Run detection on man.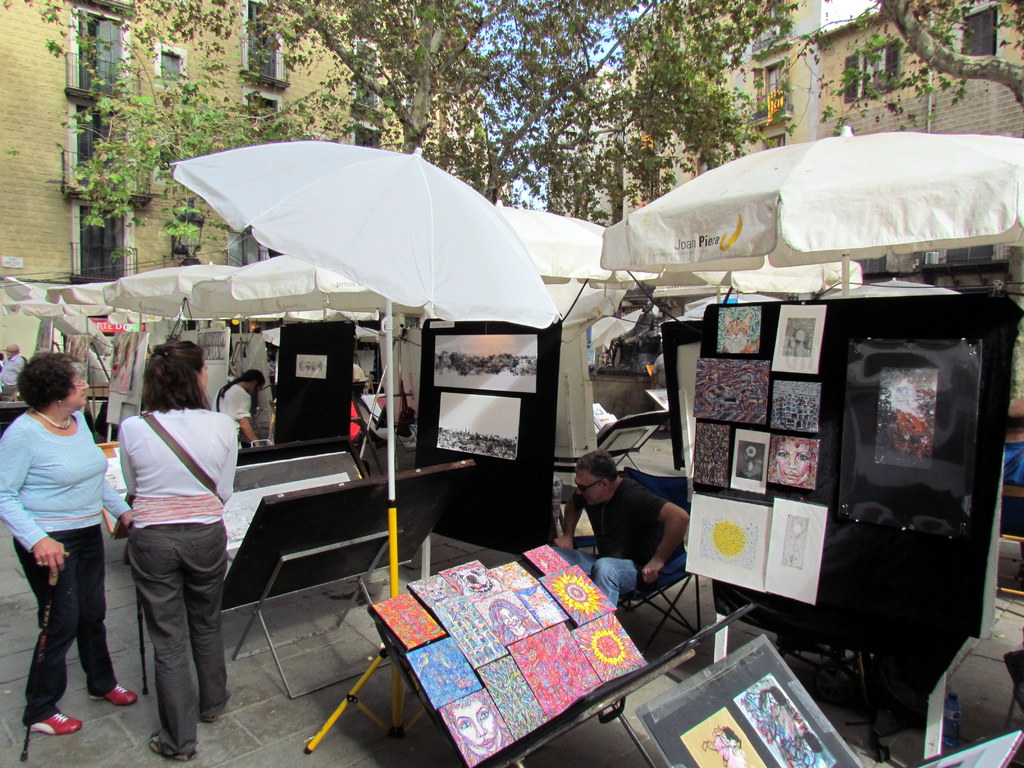
Result: box=[783, 329, 812, 356].
